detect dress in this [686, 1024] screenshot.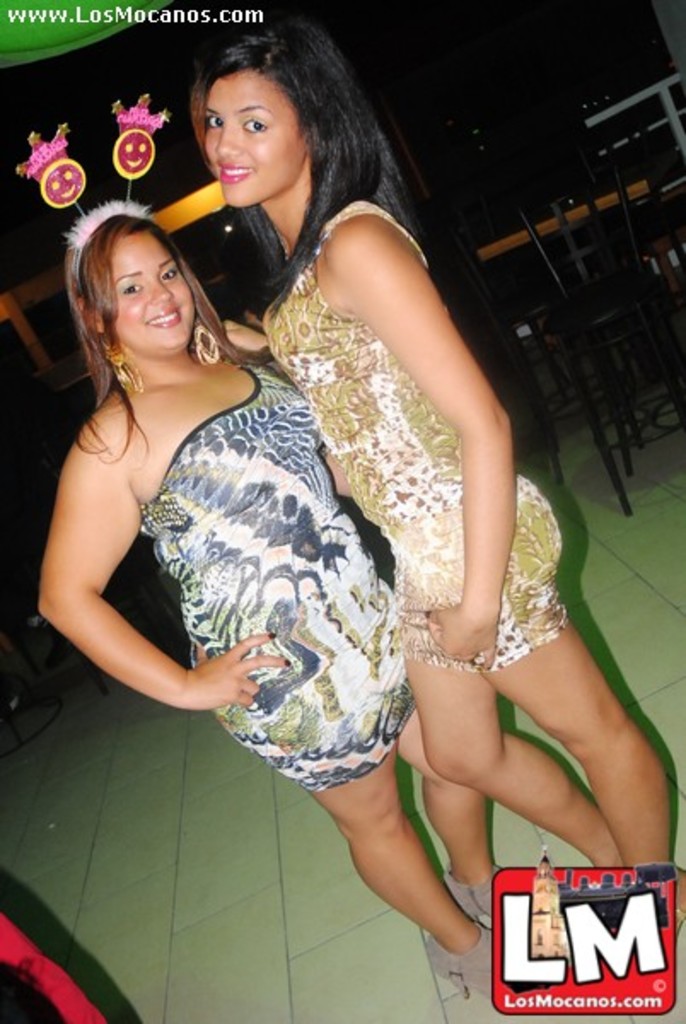
Detection: rect(135, 358, 418, 792).
